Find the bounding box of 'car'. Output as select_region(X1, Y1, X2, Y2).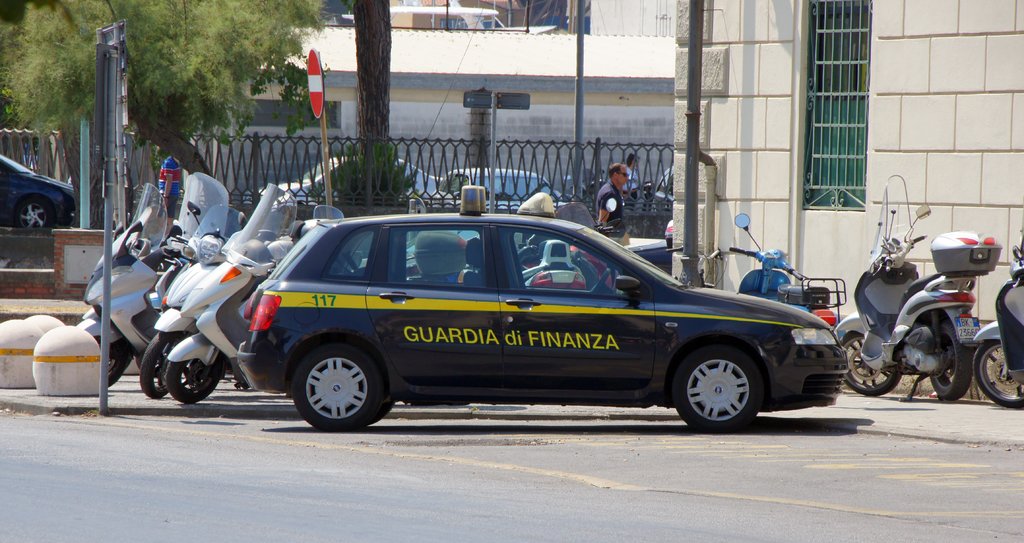
select_region(282, 148, 436, 200).
